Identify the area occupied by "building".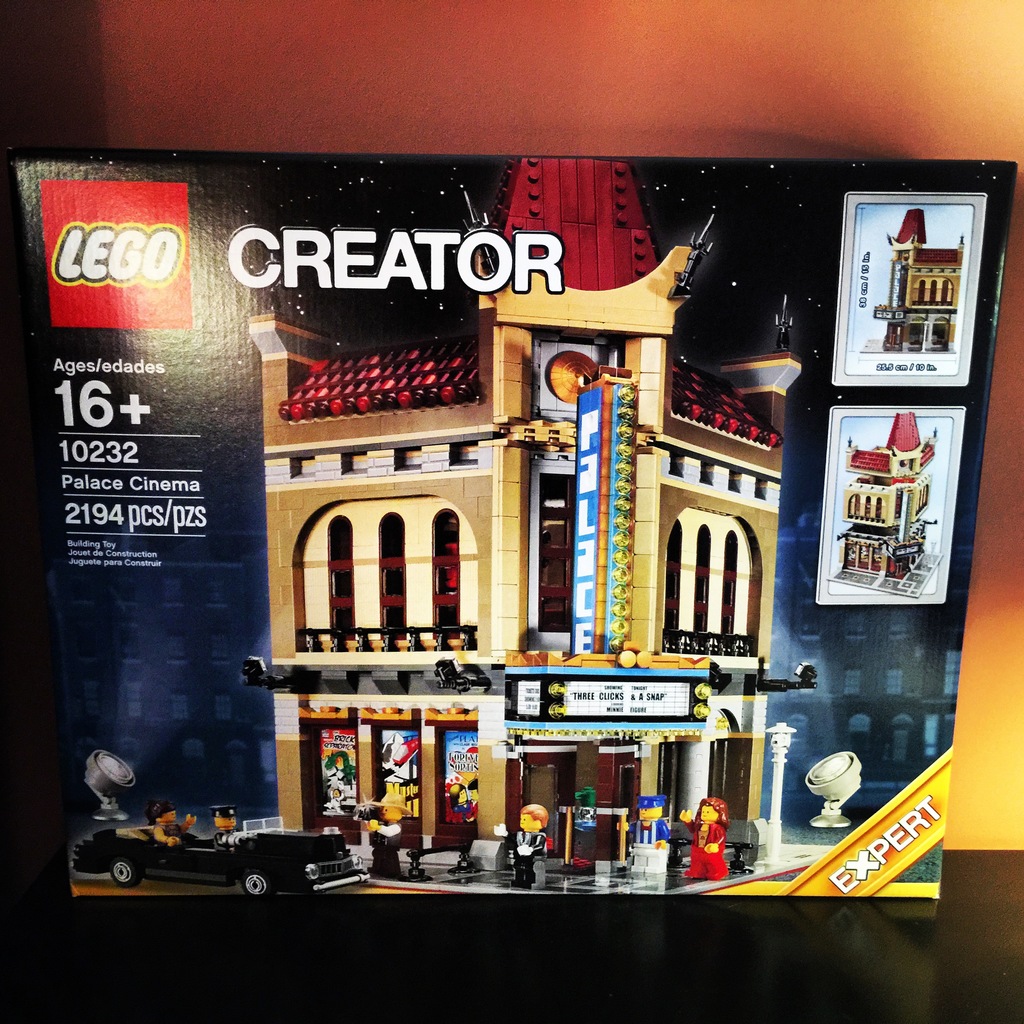
Area: <bbox>765, 512, 973, 806</bbox>.
